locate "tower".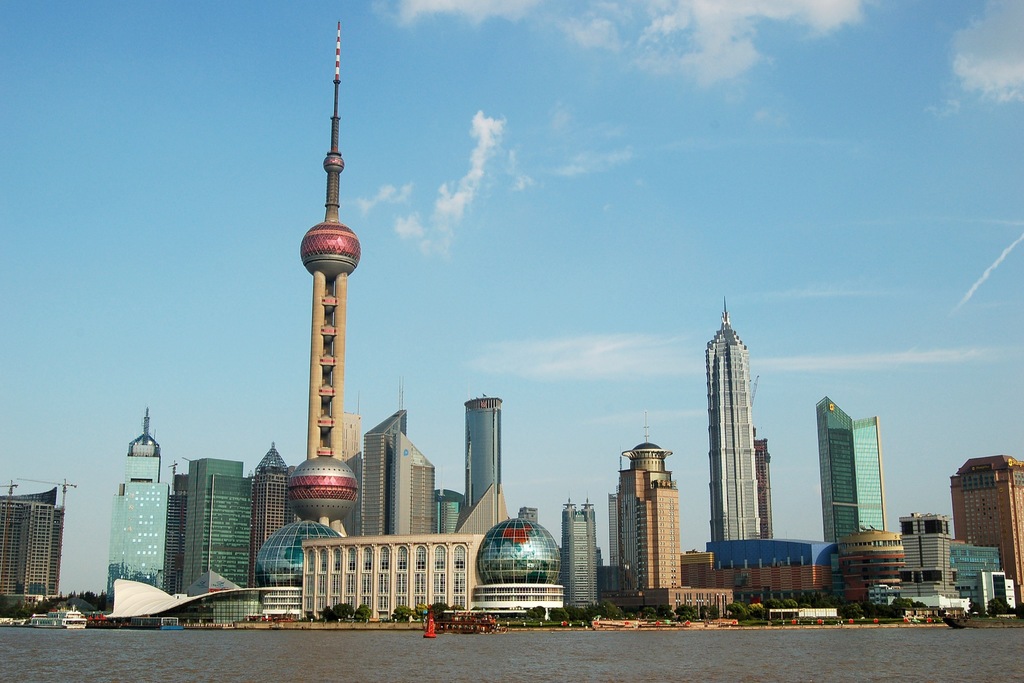
Bounding box: 895,501,963,595.
